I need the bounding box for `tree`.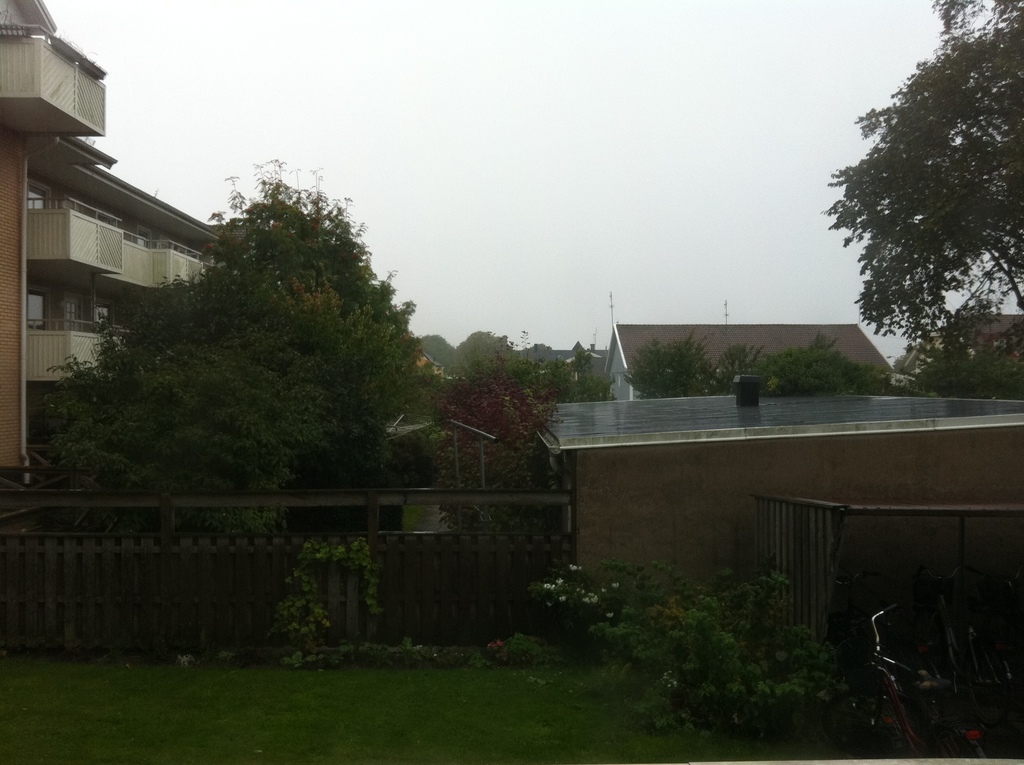
Here it is: [420, 347, 551, 533].
